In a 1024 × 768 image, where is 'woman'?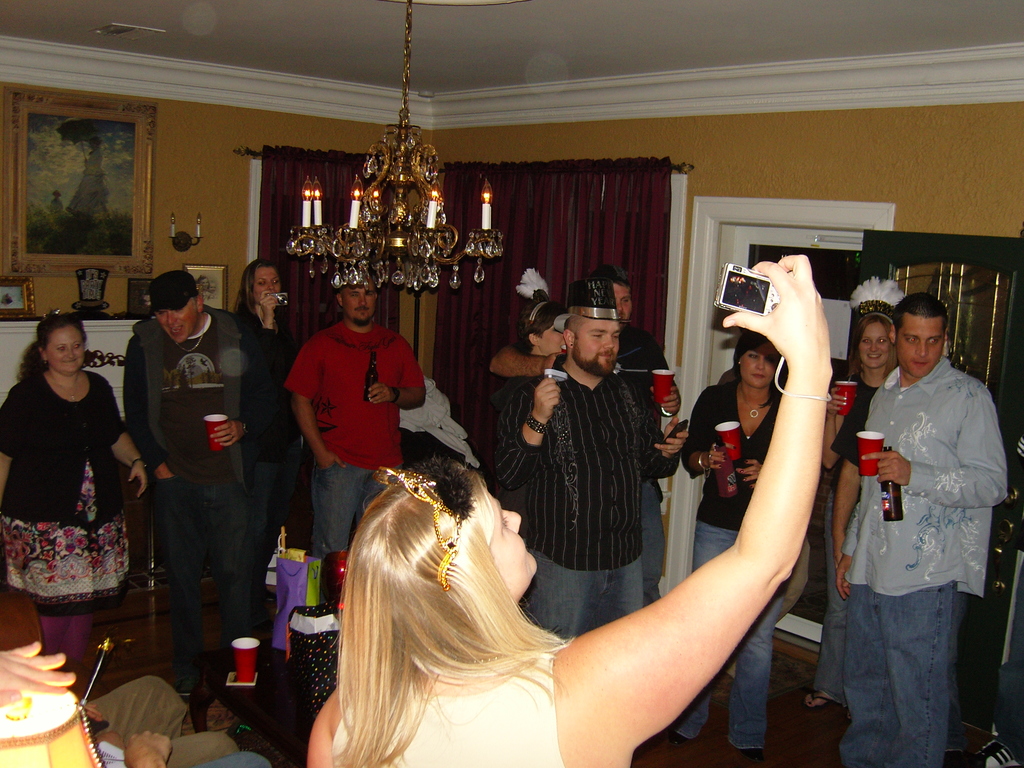
227/260/300/577.
